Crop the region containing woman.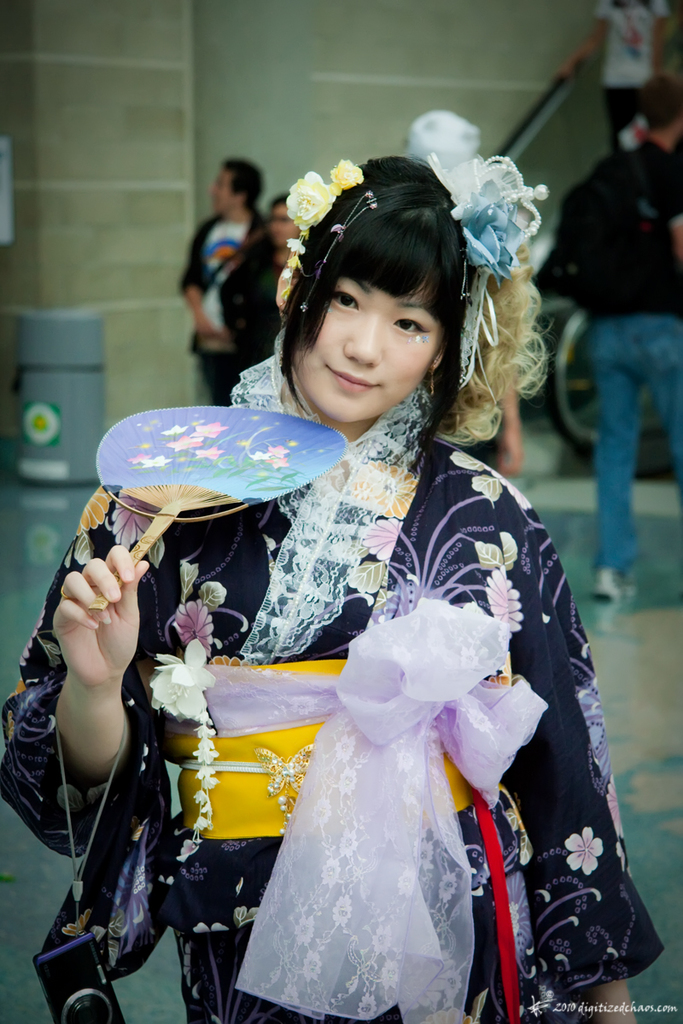
Crop region: 0/154/668/1023.
